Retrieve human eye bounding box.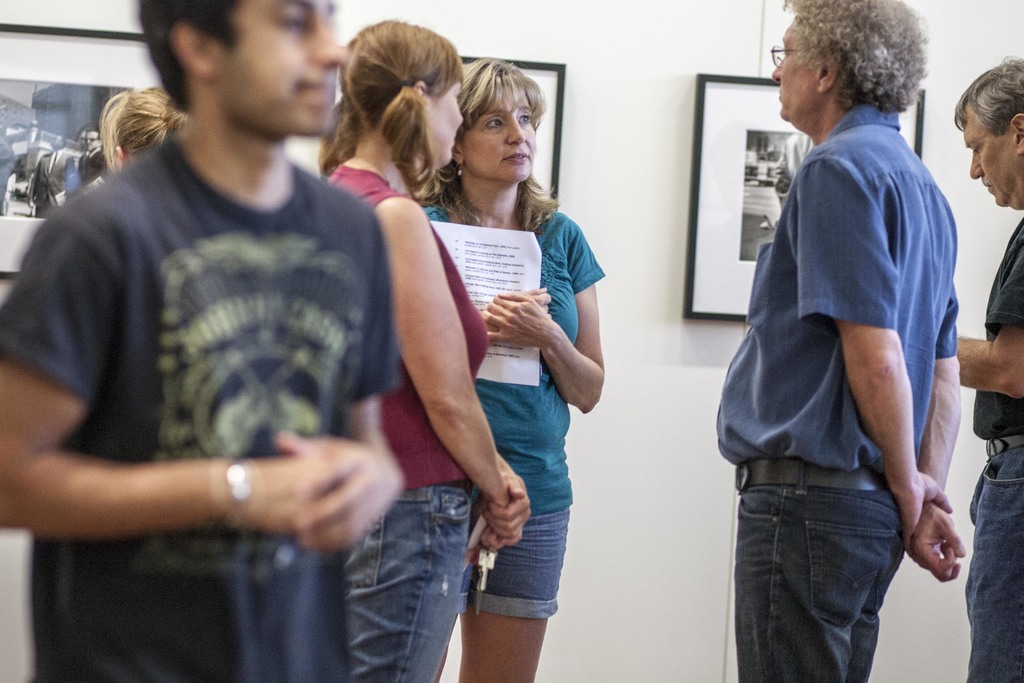
Bounding box: (481,113,502,131).
